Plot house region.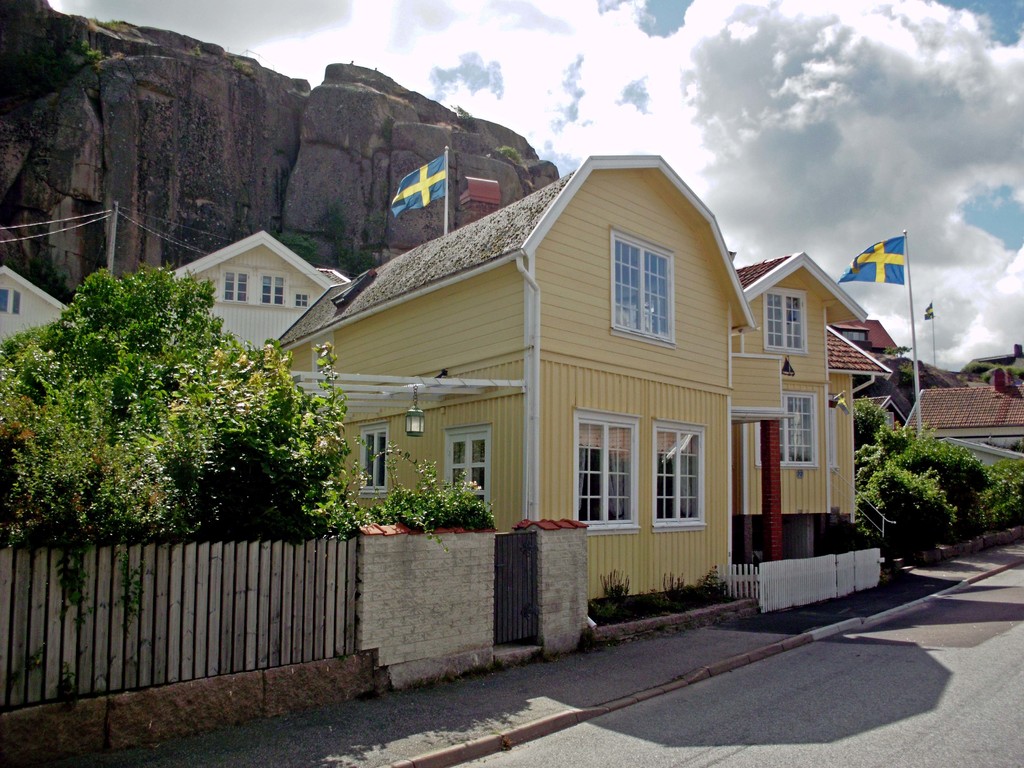
Plotted at <bbox>727, 250, 891, 561</bbox>.
